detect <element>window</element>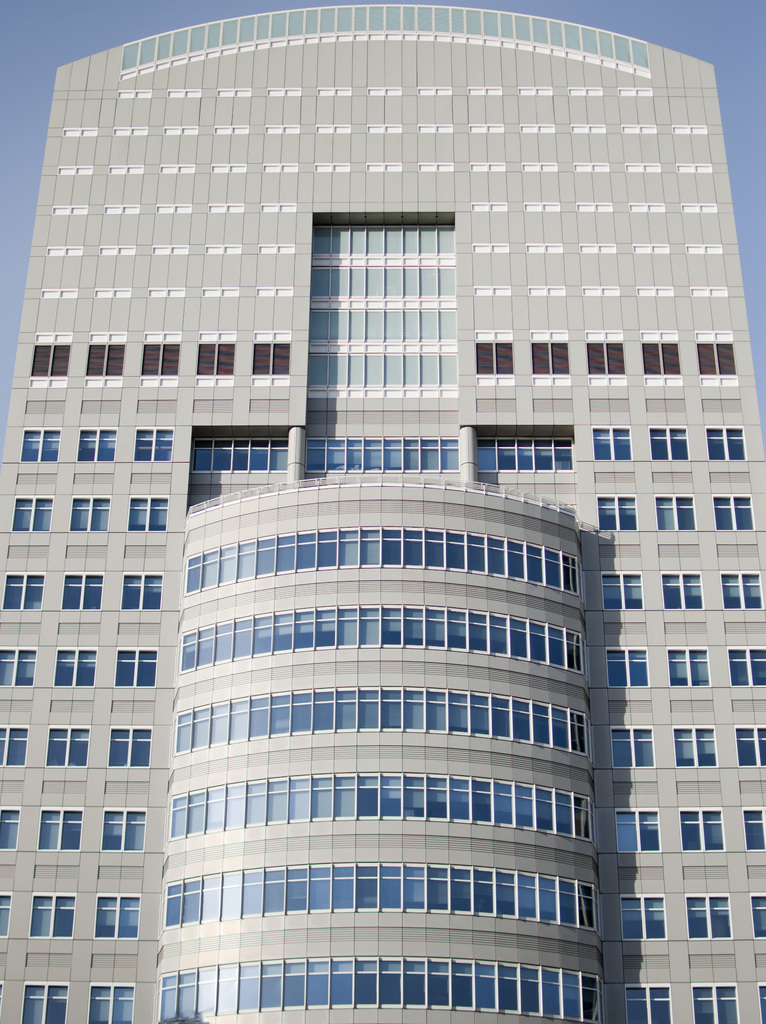
(664,640,717,692)
